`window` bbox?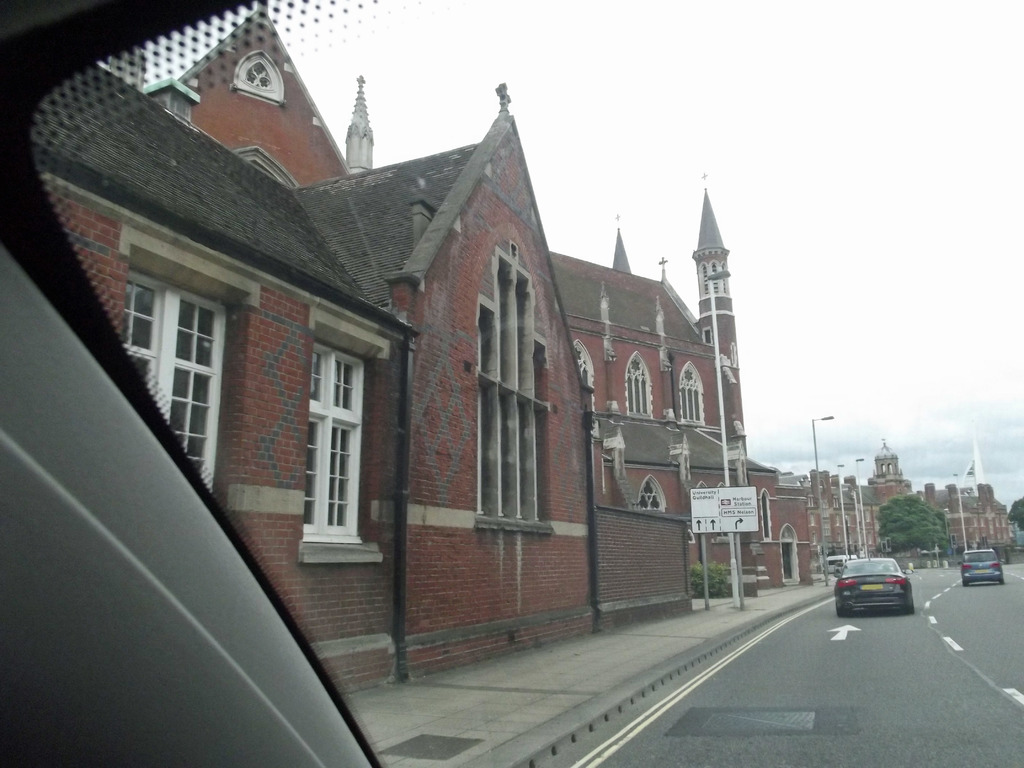
{"left": 296, "top": 301, "right": 375, "bottom": 563}
